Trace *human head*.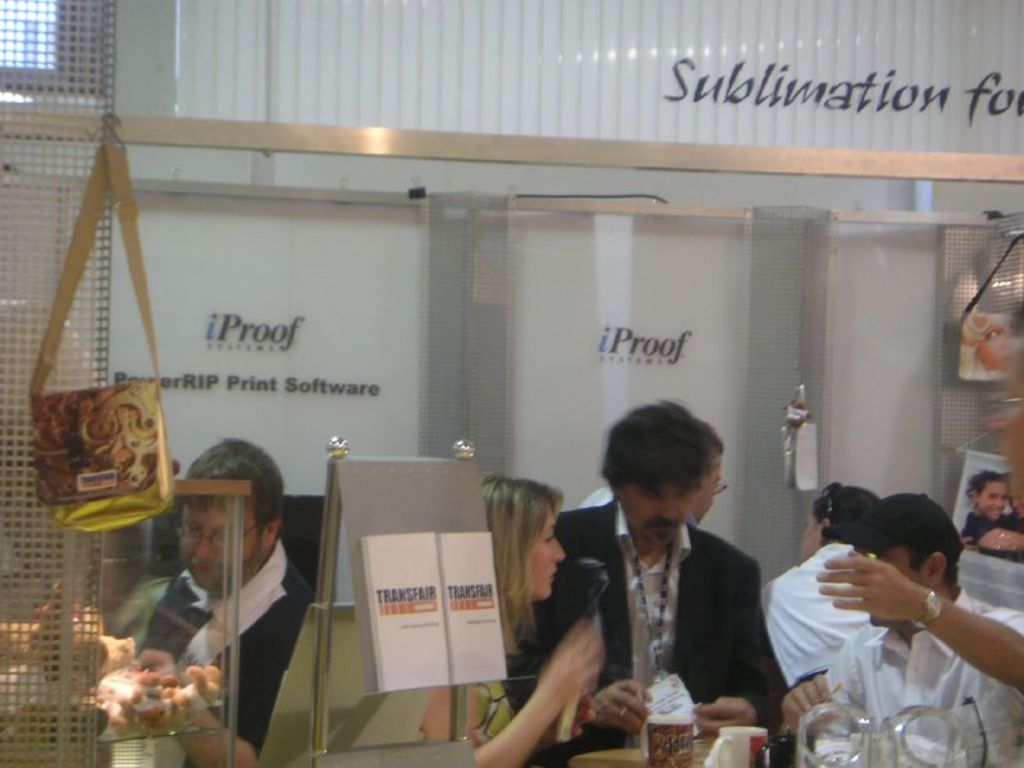
Traced to <box>796,481,883,563</box>.
